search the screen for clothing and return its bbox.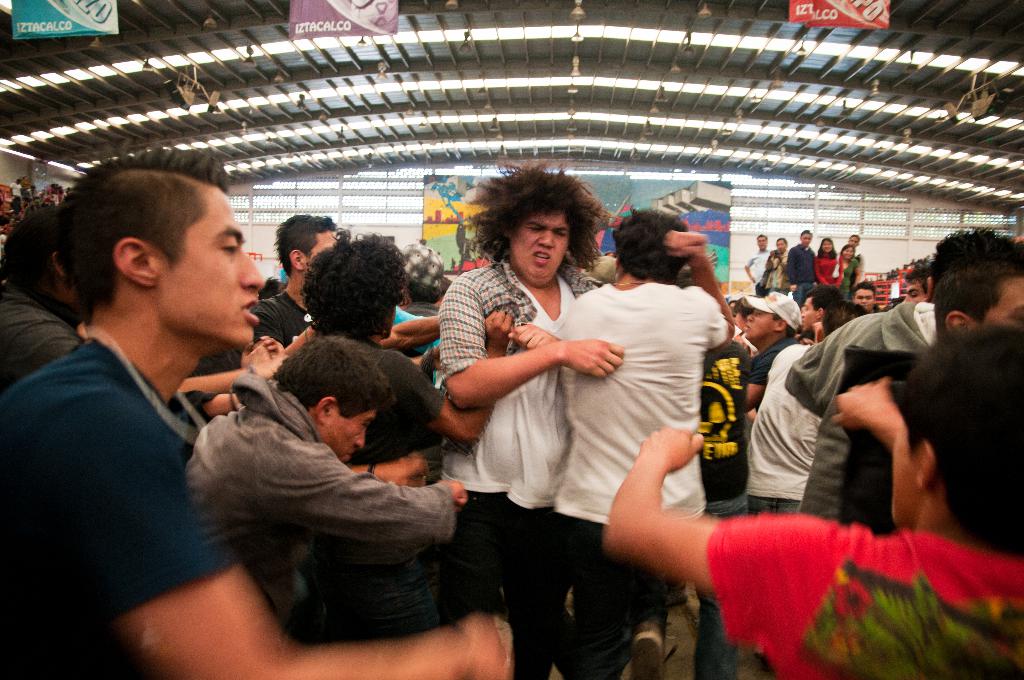
Found: left=787, top=299, right=935, bottom=508.
